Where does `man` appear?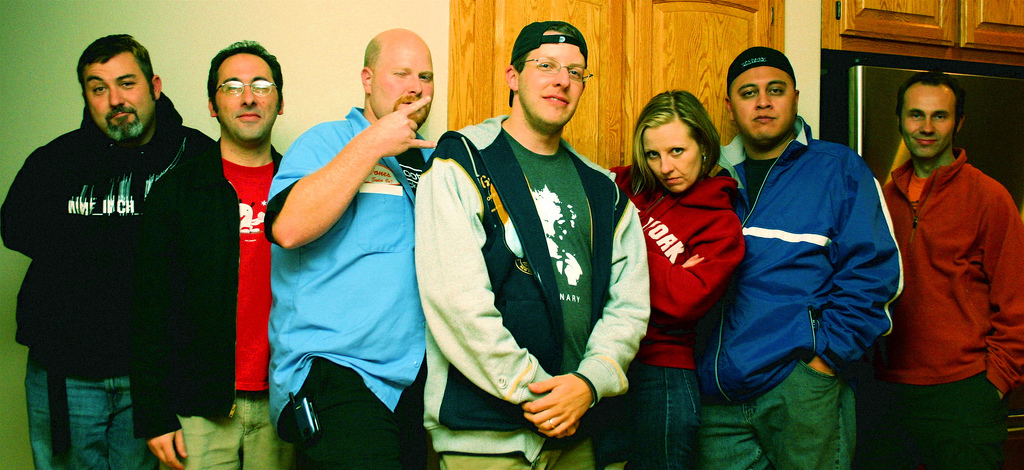
Appears at 263, 31, 441, 469.
